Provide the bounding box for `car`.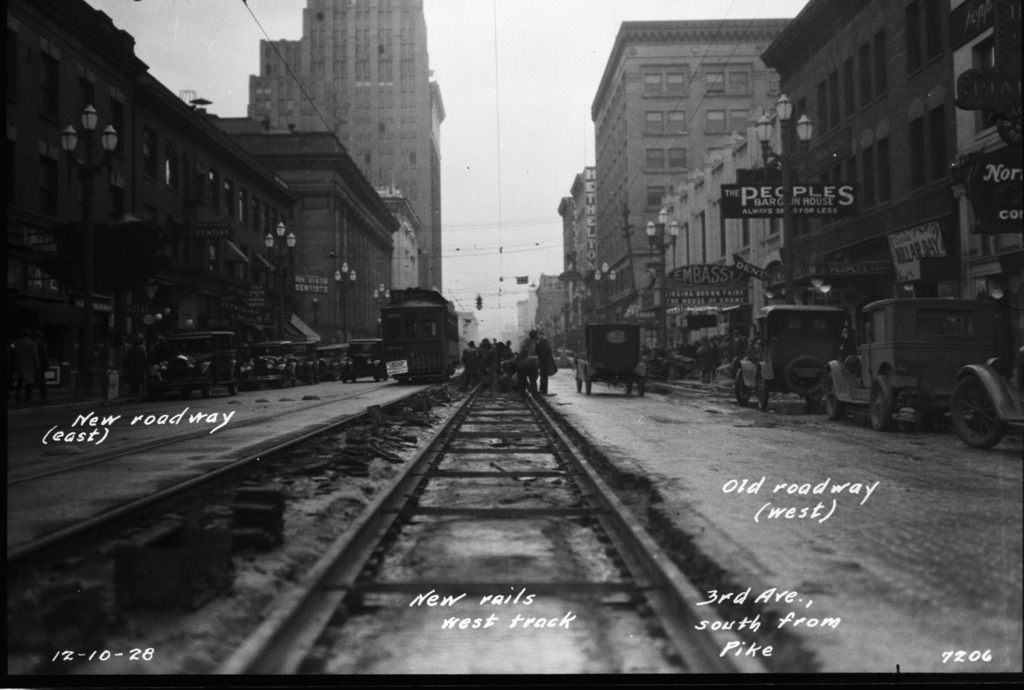
x1=946 y1=345 x2=1023 y2=445.
